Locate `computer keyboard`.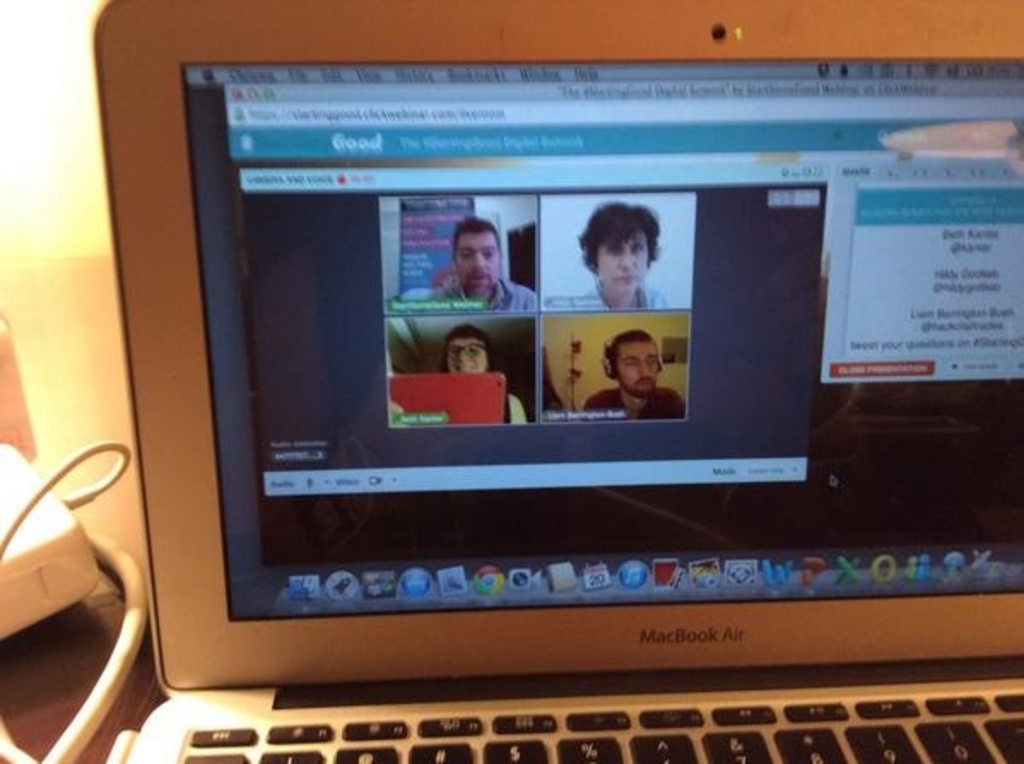
Bounding box: detection(174, 689, 1022, 762).
